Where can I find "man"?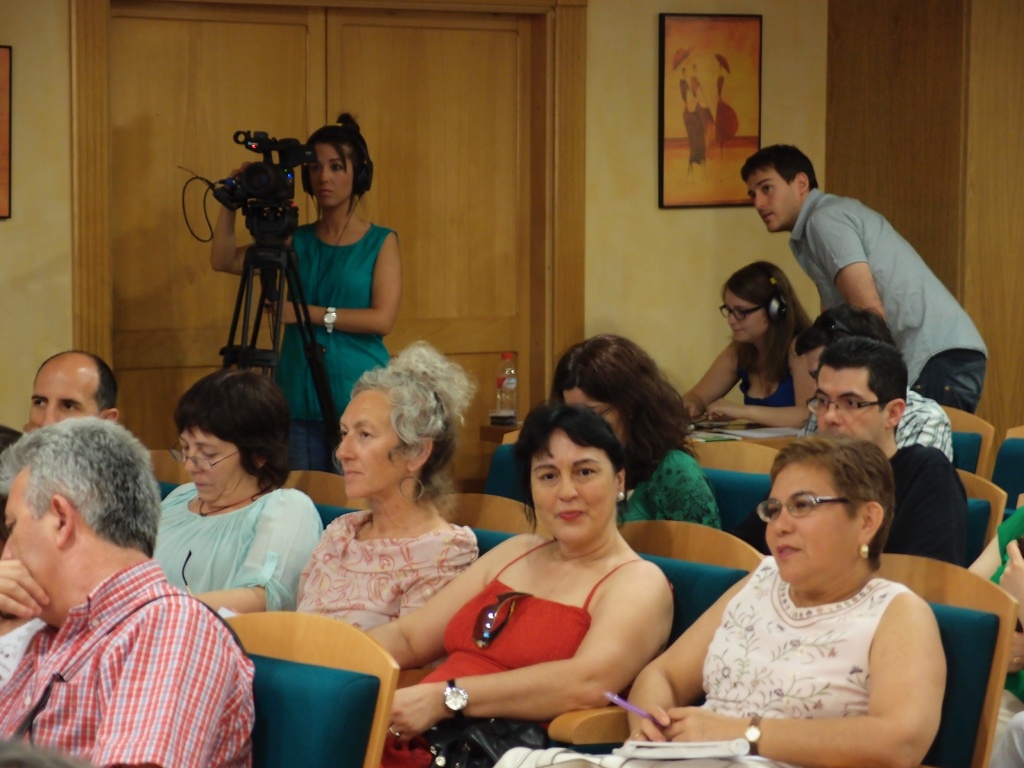
You can find it at crop(0, 408, 263, 767).
